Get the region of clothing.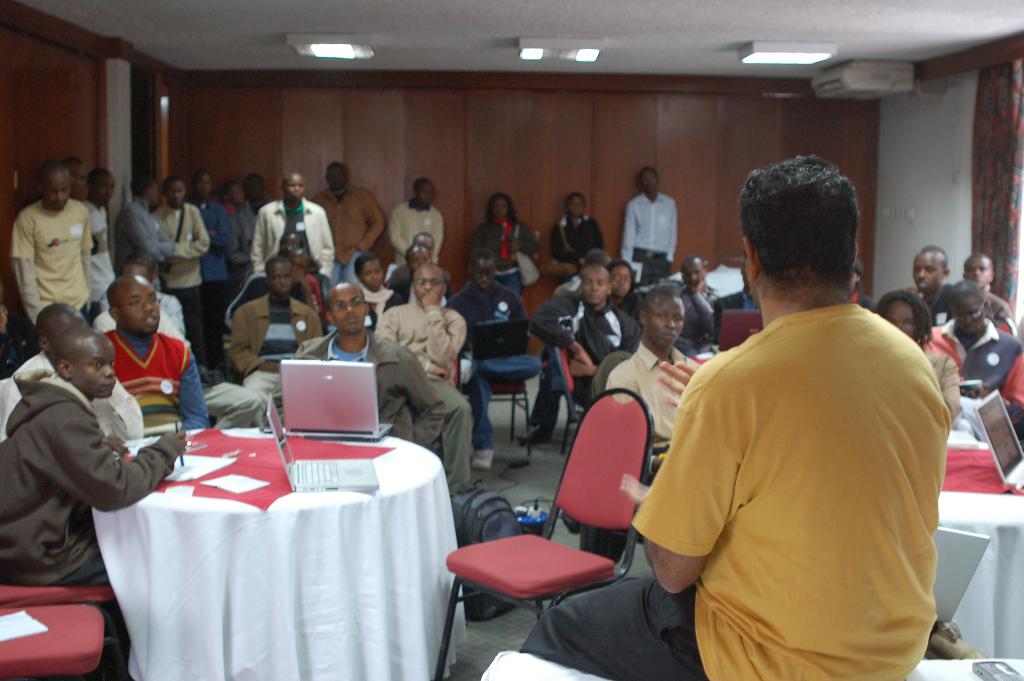
(x1=328, y1=261, x2=361, y2=284).
